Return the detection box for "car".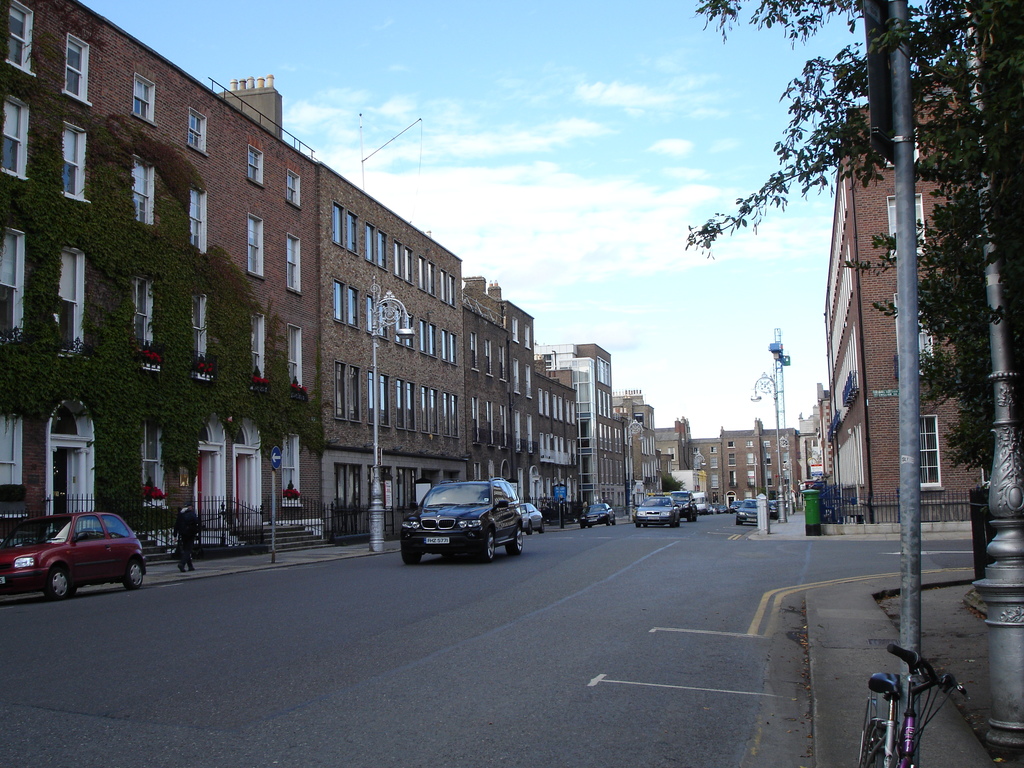
1, 508, 154, 600.
